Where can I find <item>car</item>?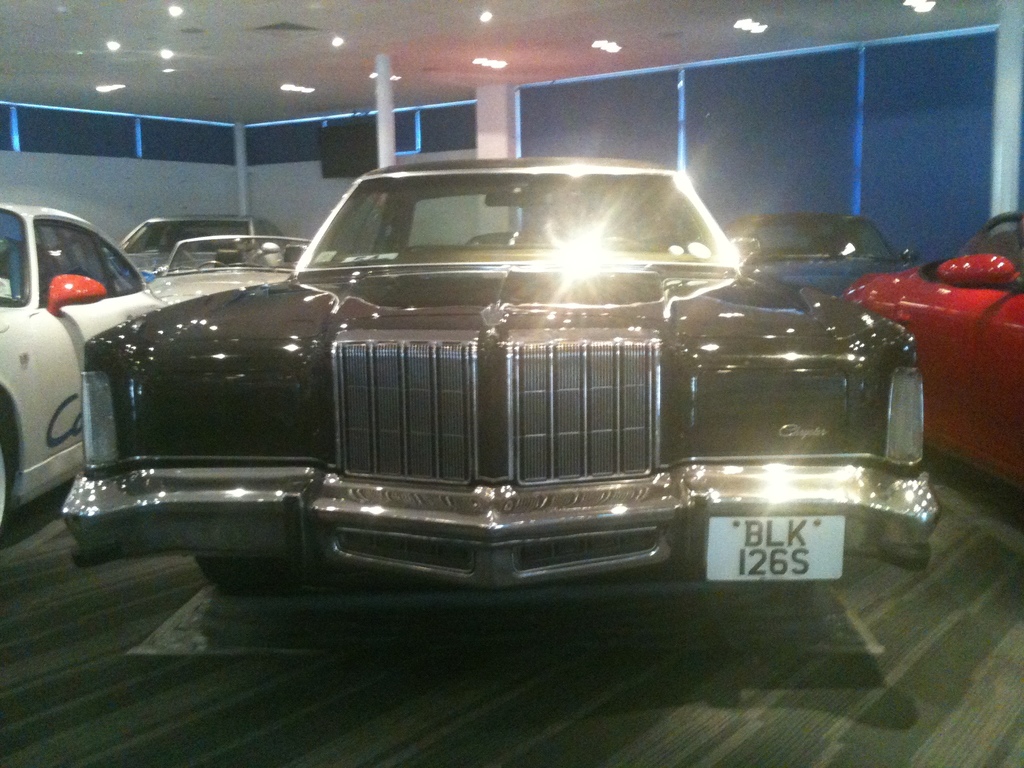
You can find it at (left=122, top=210, right=296, bottom=275).
